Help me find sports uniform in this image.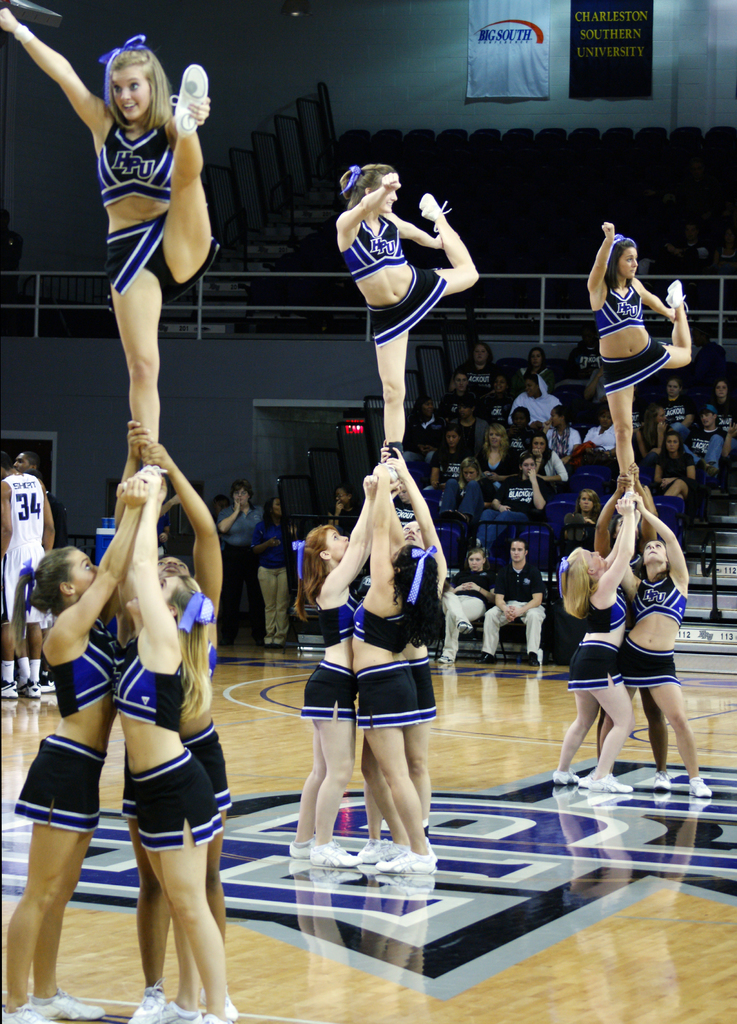
Found it: 293,660,356,725.
